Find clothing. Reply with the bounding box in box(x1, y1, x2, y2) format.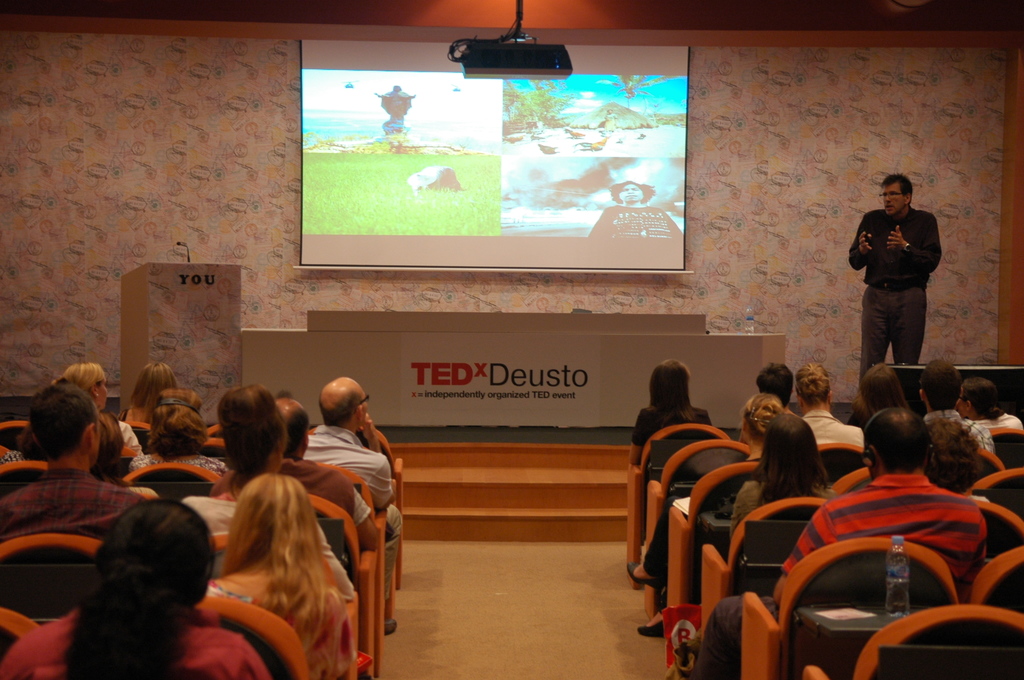
box(783, 475, 986, 606).
